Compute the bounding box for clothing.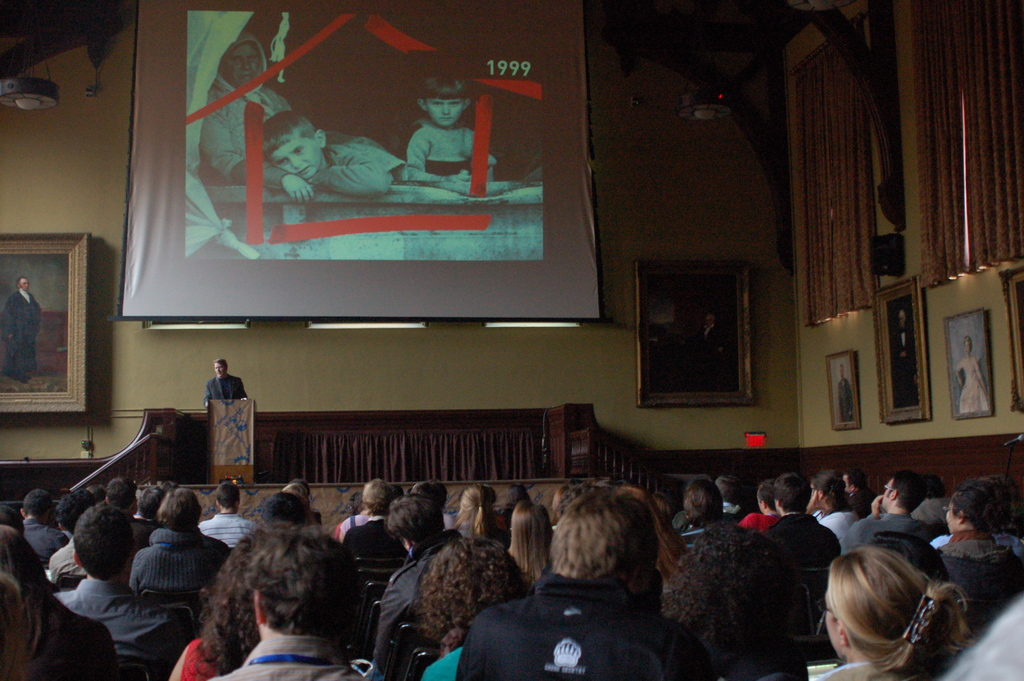
pyautogui.locateOnScreen(2, 290, 42, 374).
